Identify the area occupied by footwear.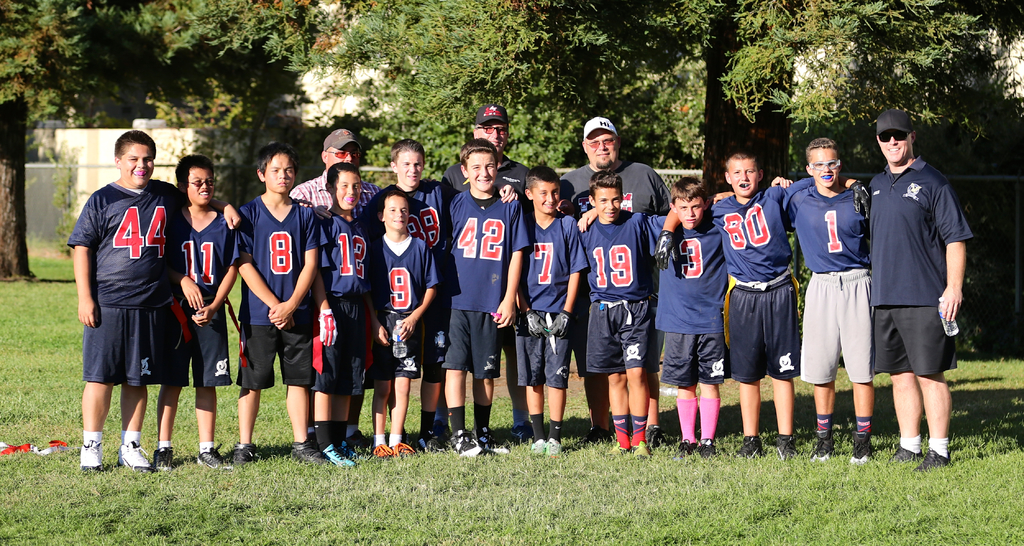
Area: [291,436,335,469].
